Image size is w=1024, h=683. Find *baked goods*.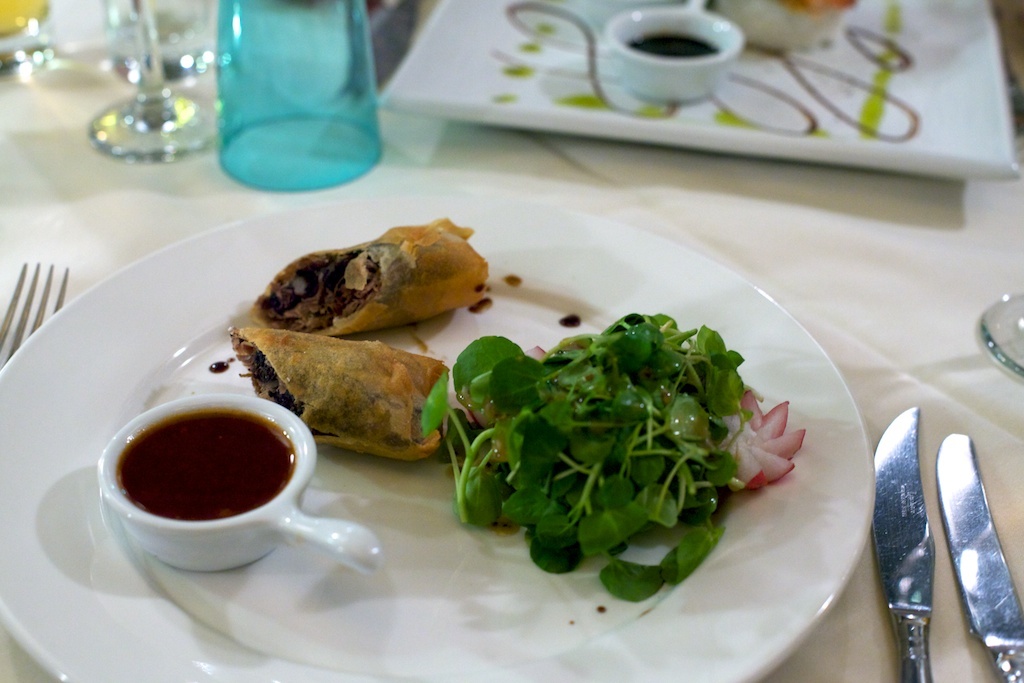
bbox=[225, 328, 452, 467].
